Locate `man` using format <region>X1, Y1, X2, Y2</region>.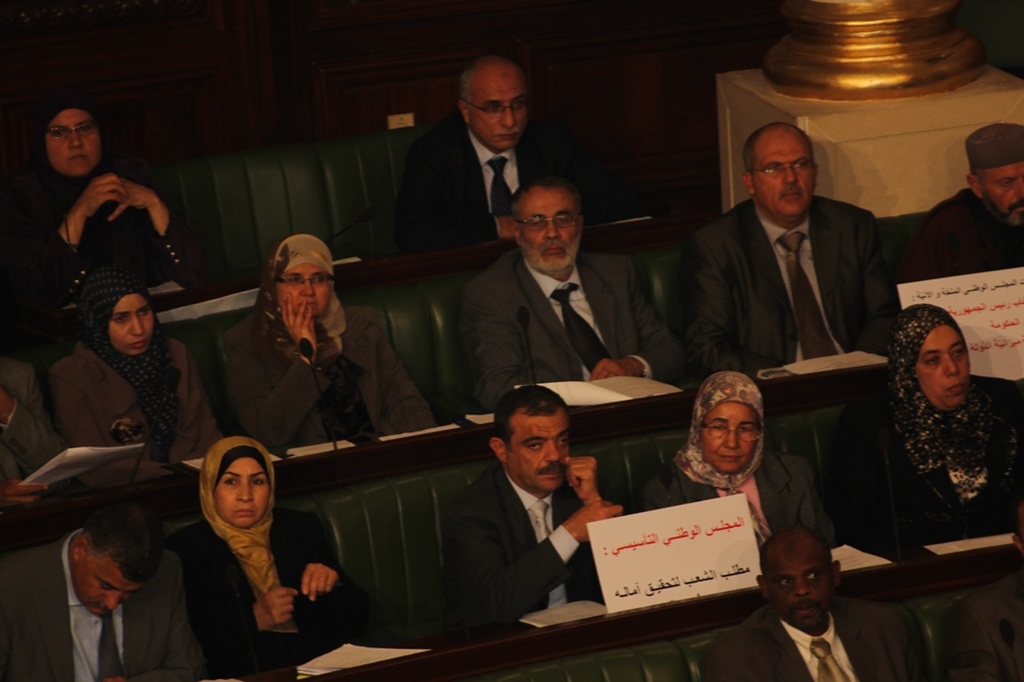
<region>702, 528, 906, 681</region>.
